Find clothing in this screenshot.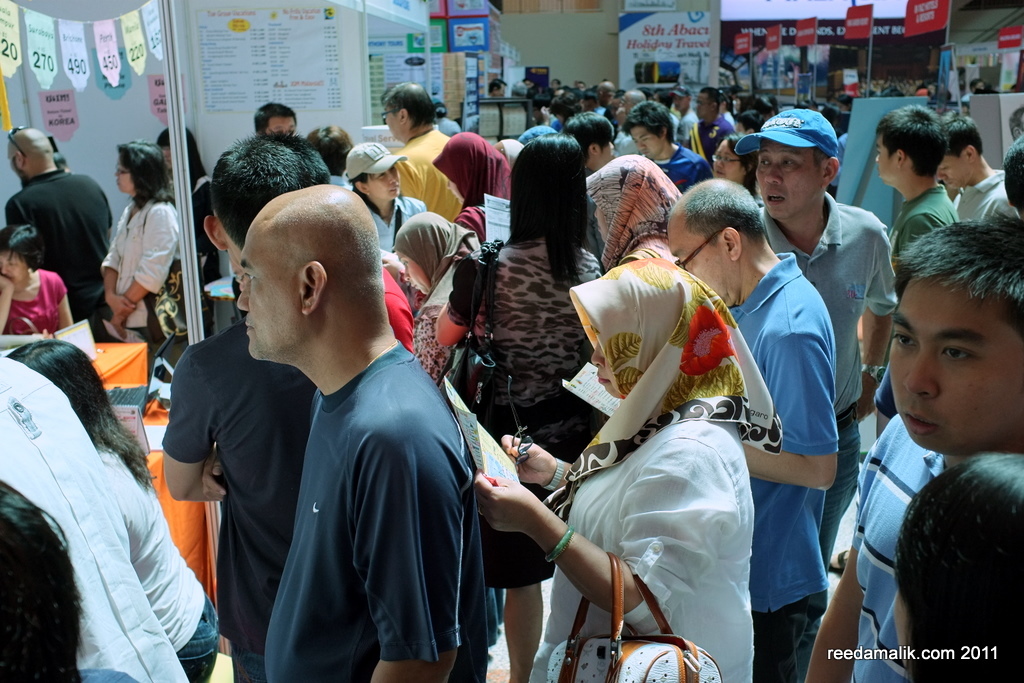
The bounding box for clothing is 9,174,114,316.
